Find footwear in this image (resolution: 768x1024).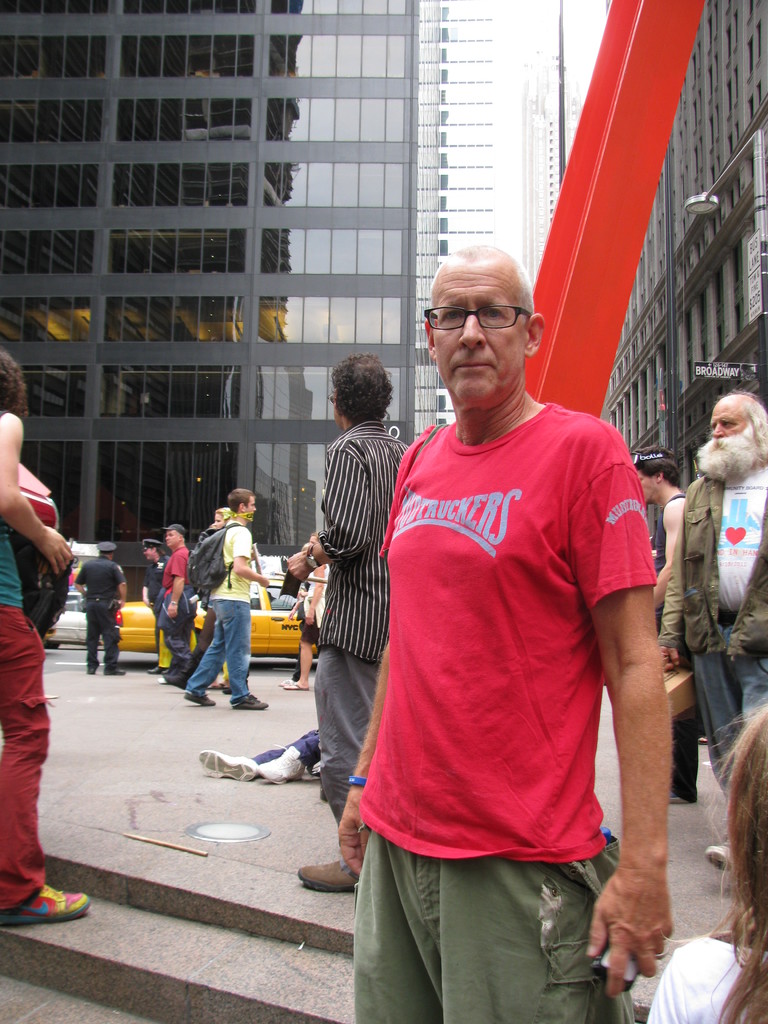
[102, 667, 123, 674].
